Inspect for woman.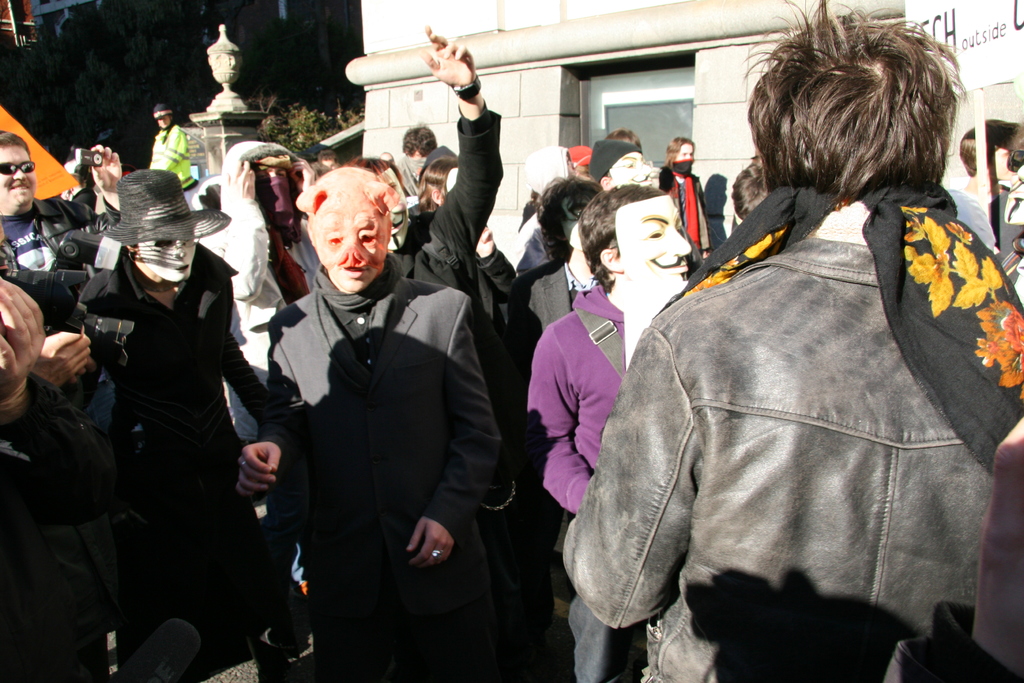
Inspection: Rect(652, 129, 710, 276).
